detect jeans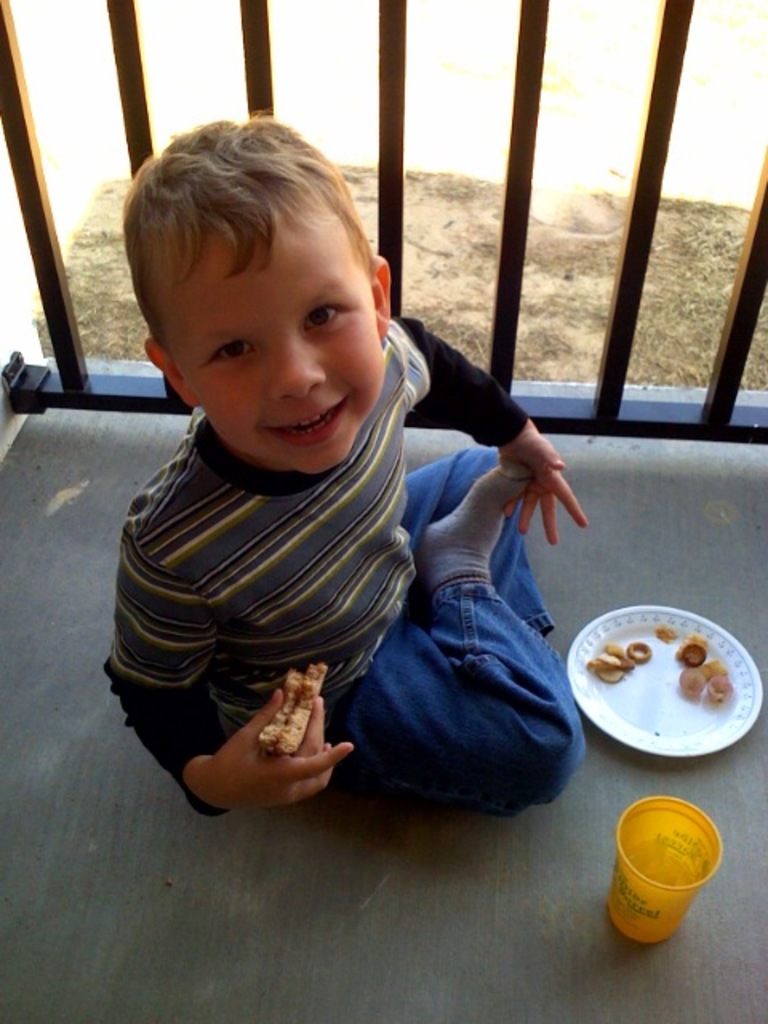
318 450 581 798
